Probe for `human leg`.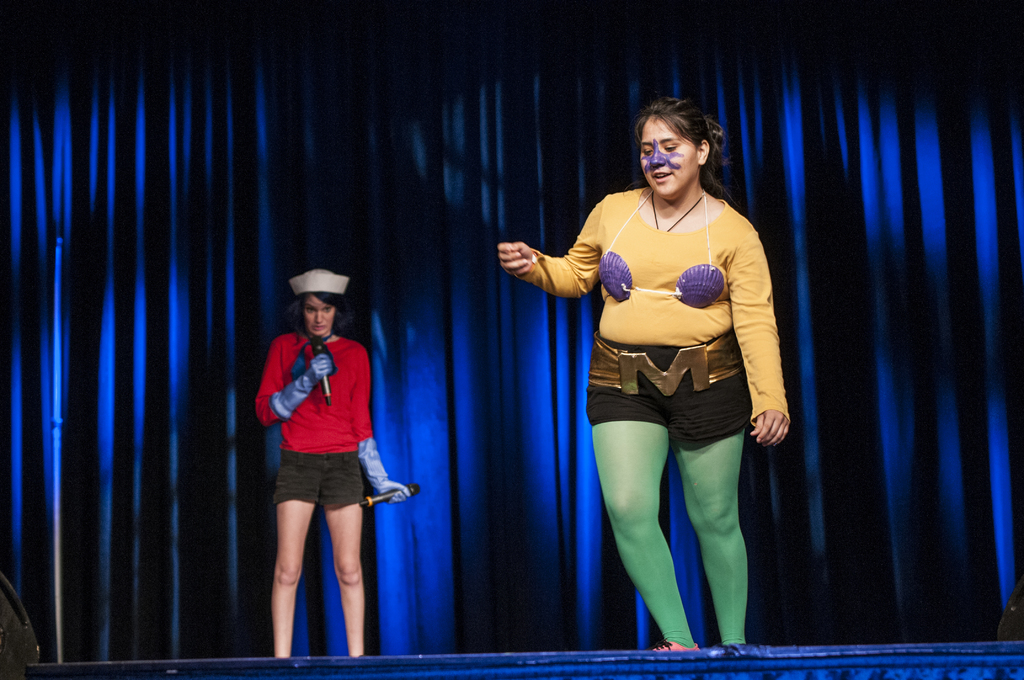
Probe result: x1=581 y1=334 x2=682 y2=645.
